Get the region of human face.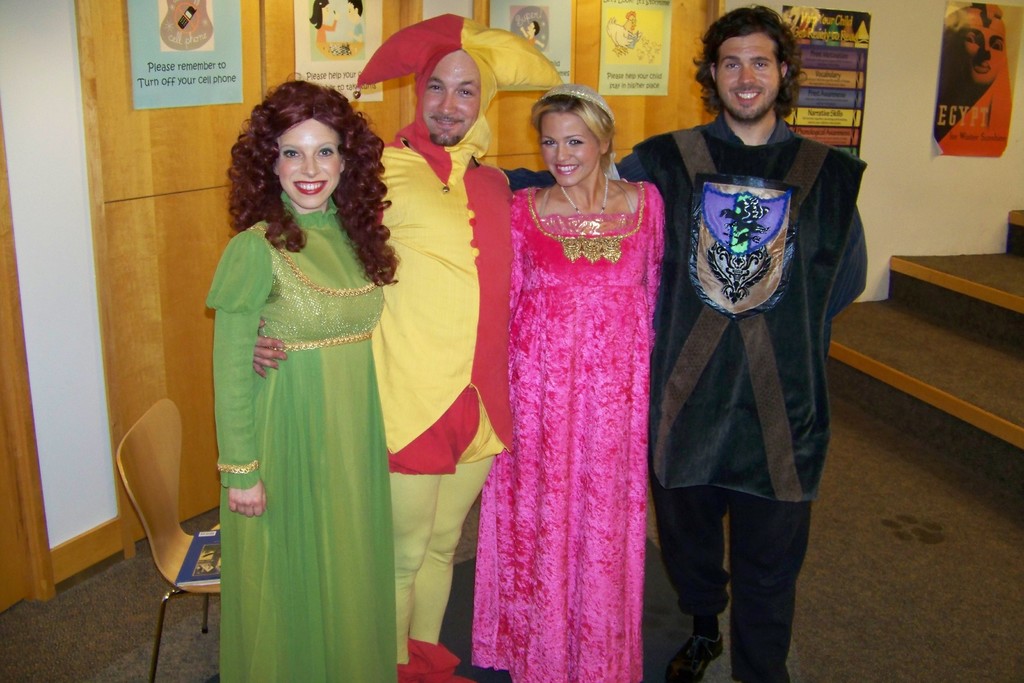
[left=424, top=50, right=479, bottom=147].
